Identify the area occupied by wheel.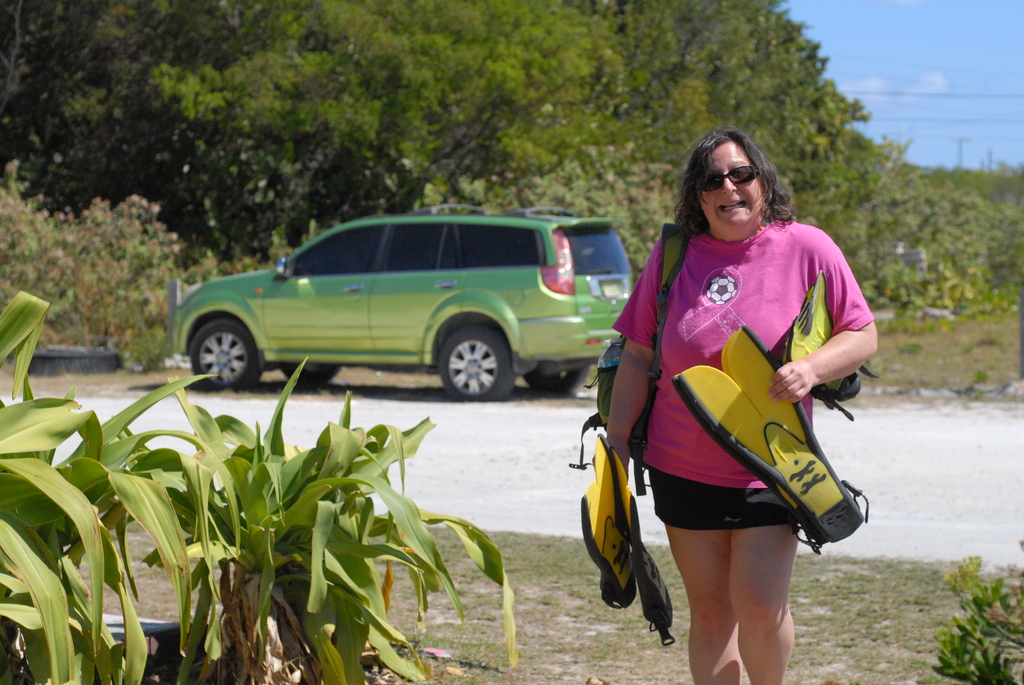
Area: rect(428, 321, 509, 399).
